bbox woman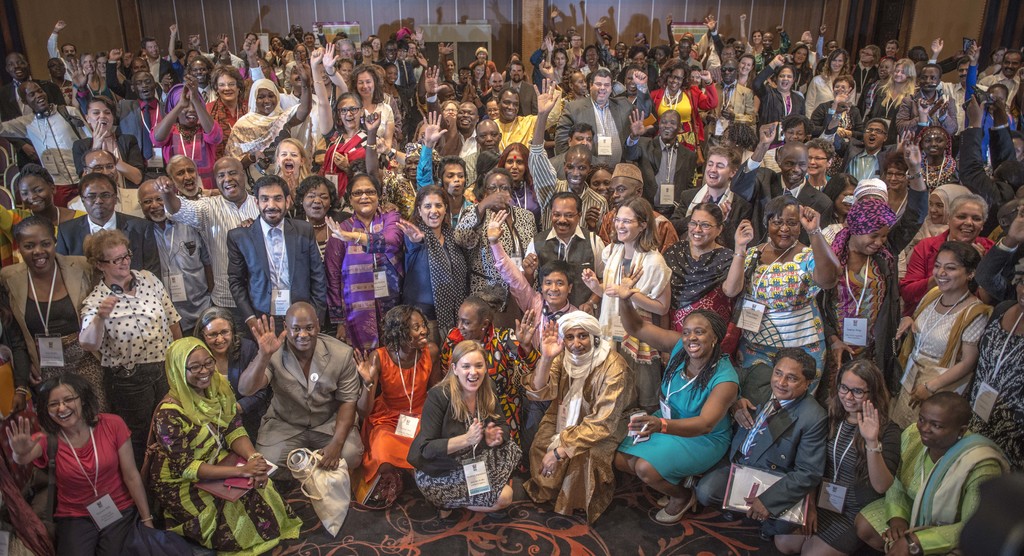
310 46 379 200
